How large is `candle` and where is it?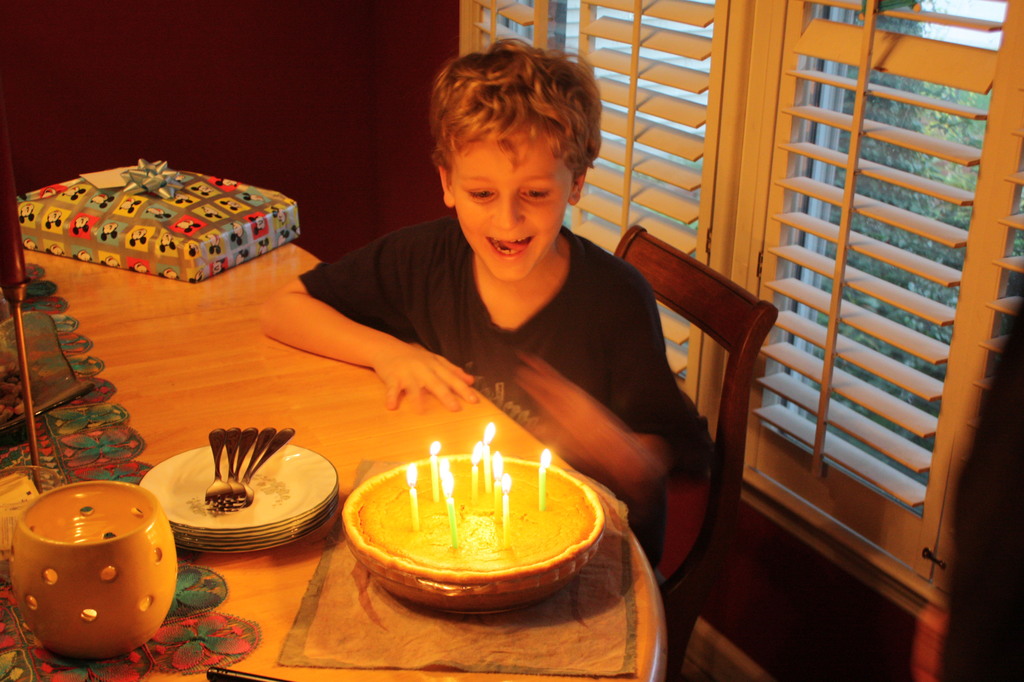
Bounding box: (x1=536, y1=451, x2=548, y2=510).
